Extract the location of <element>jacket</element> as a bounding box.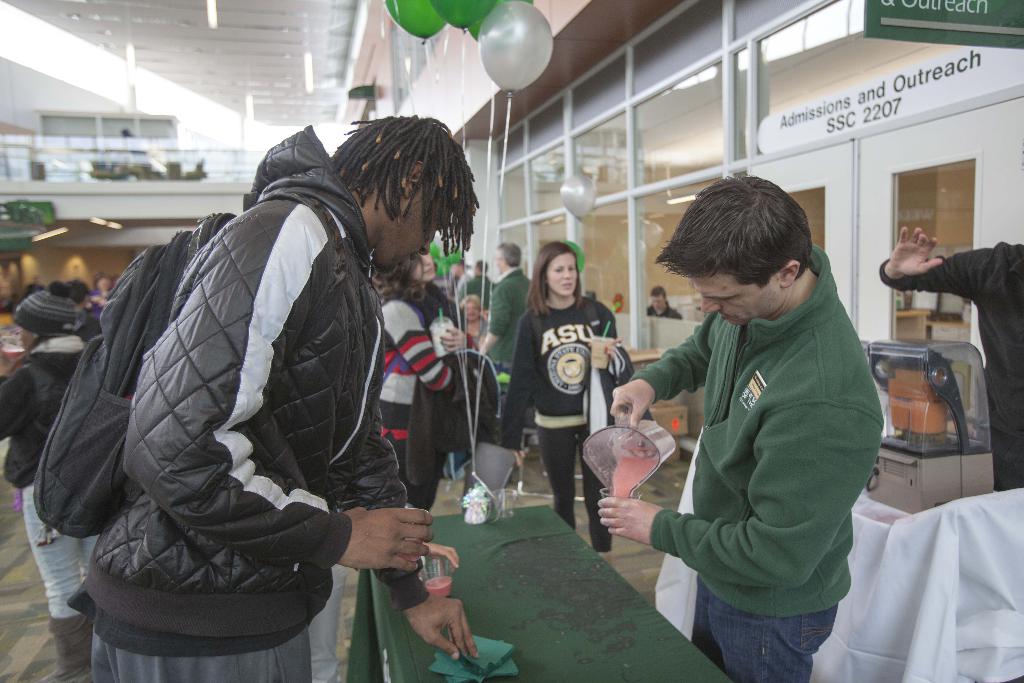
<bbox>33, 125, 434, 657</bbox>.
